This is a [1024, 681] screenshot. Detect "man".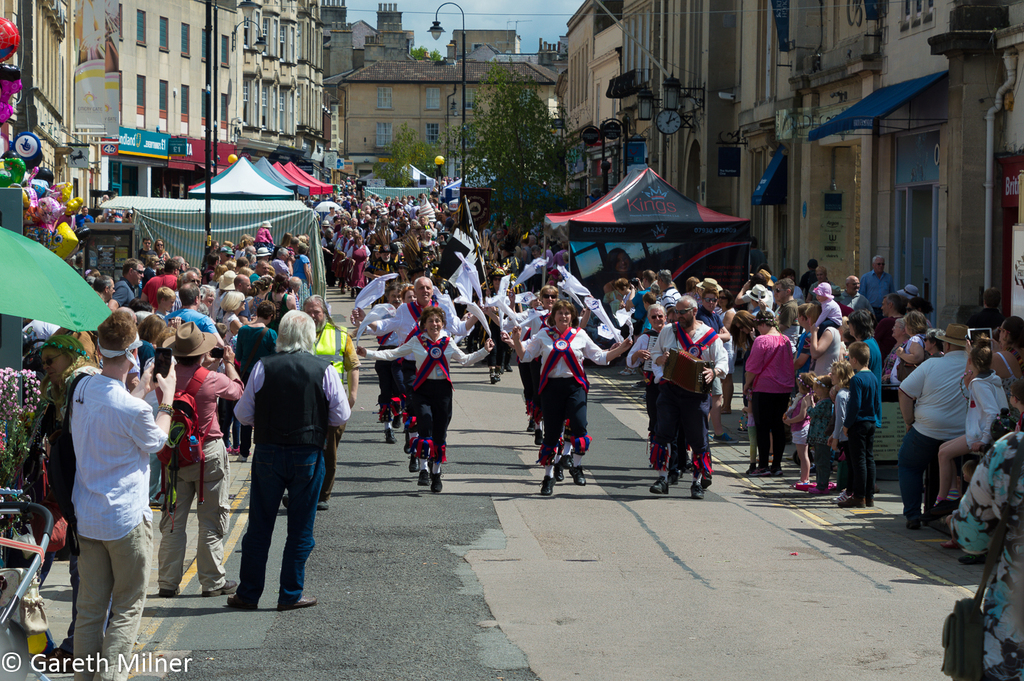
<box>72,312,177,680</box>.
